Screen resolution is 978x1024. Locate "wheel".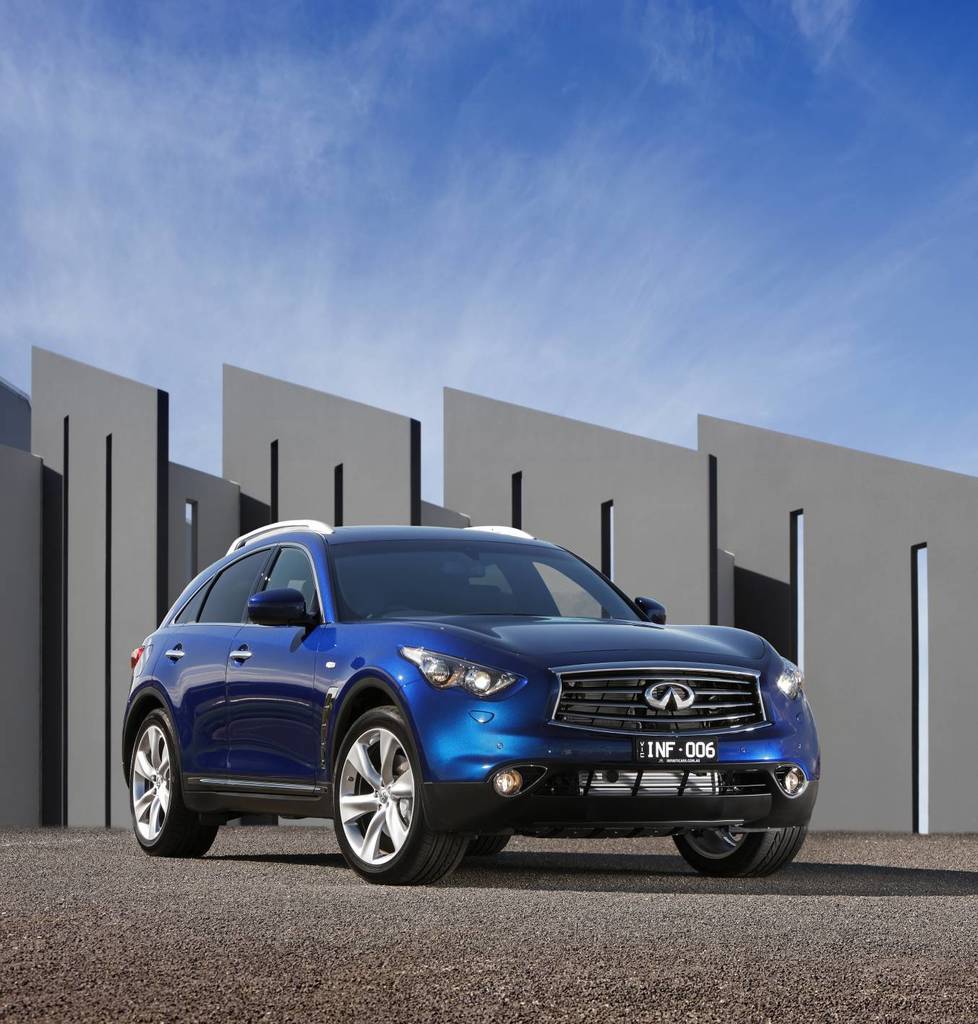
box(667, 824, 806, 871).
